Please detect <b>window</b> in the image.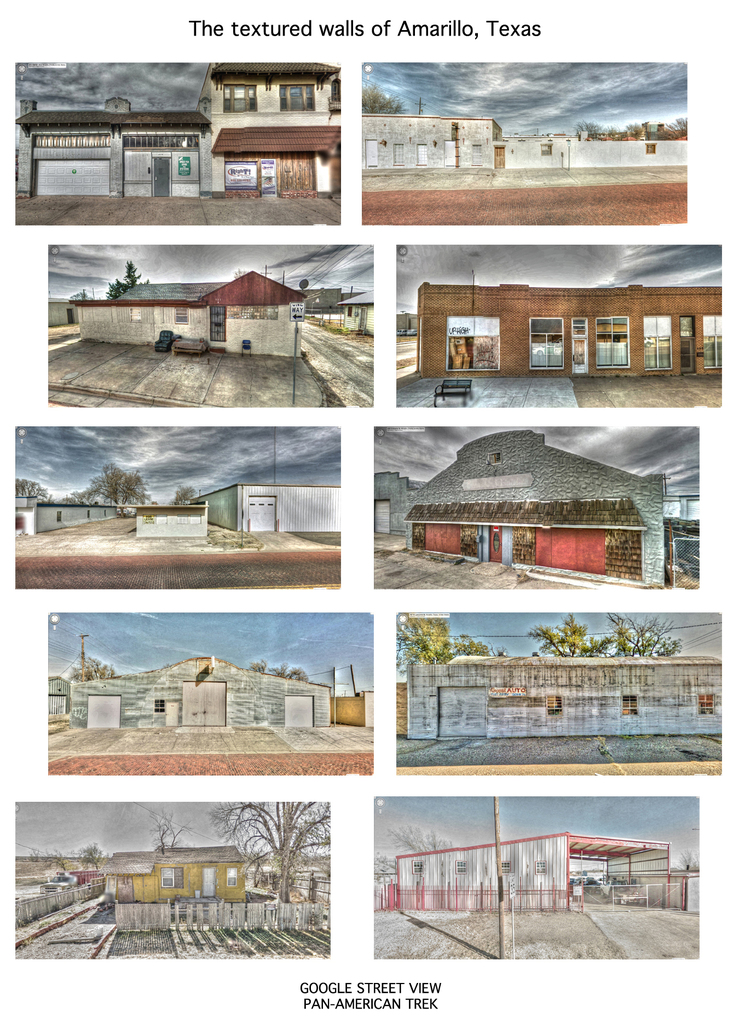
bbox=(222, 83, 257, 111).
